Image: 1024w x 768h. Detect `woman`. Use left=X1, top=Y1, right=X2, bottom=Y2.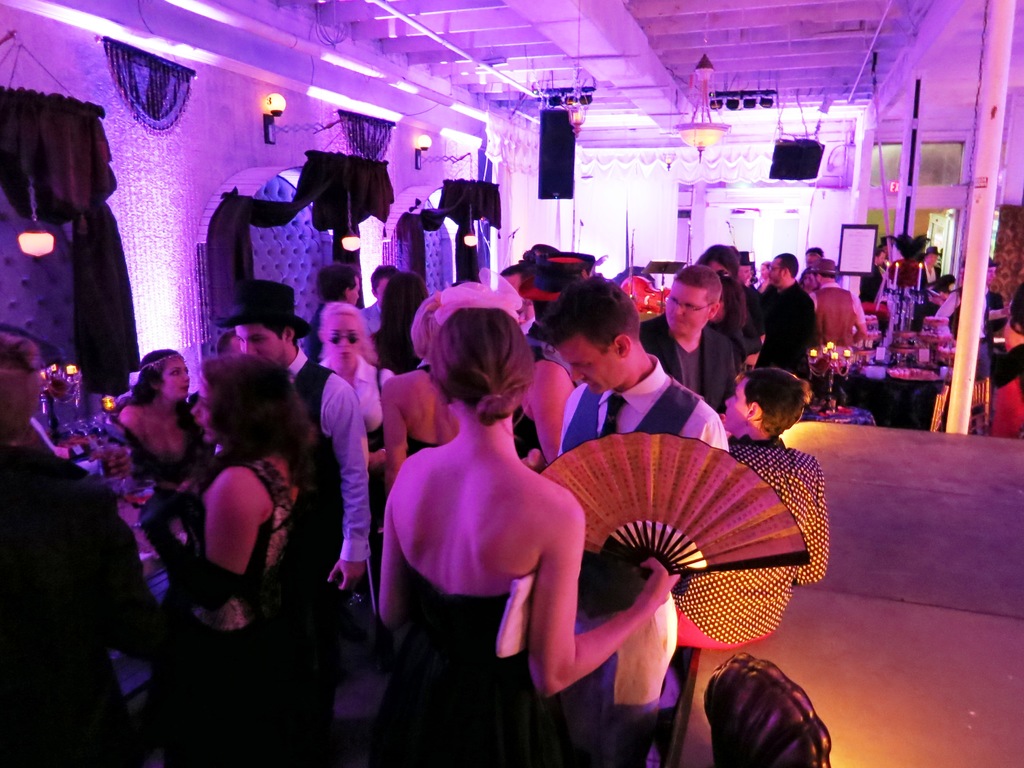
left=753, top=259, right=773, bottom=296.
